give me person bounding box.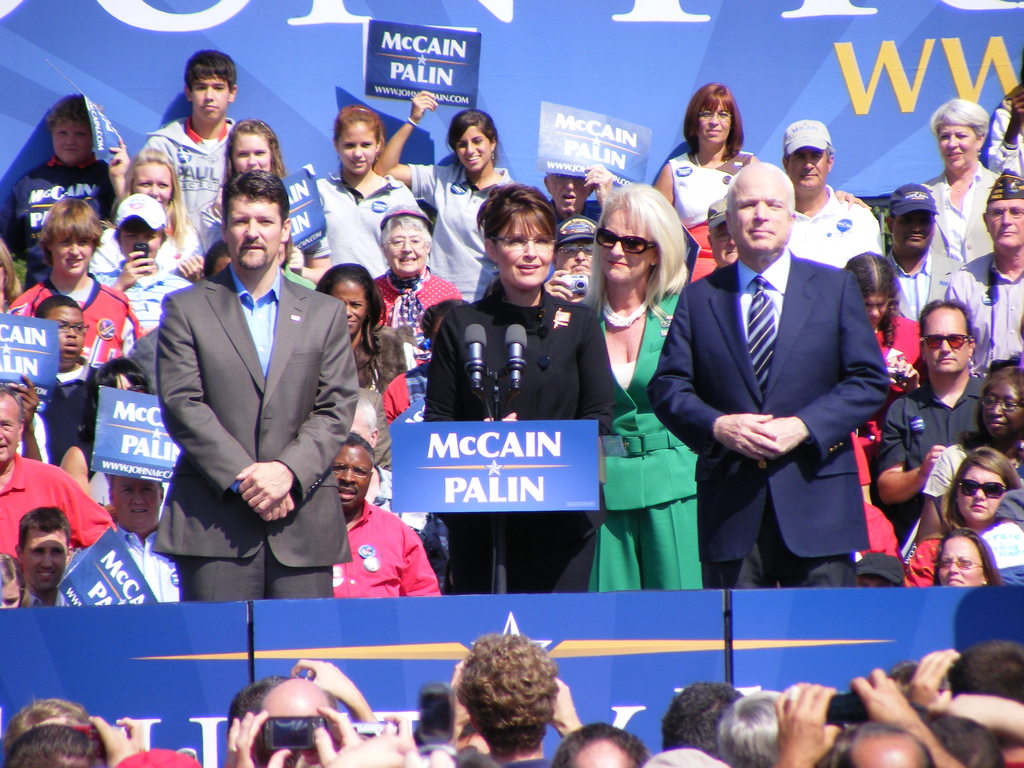
select_region(126, 151, 182, 232).
